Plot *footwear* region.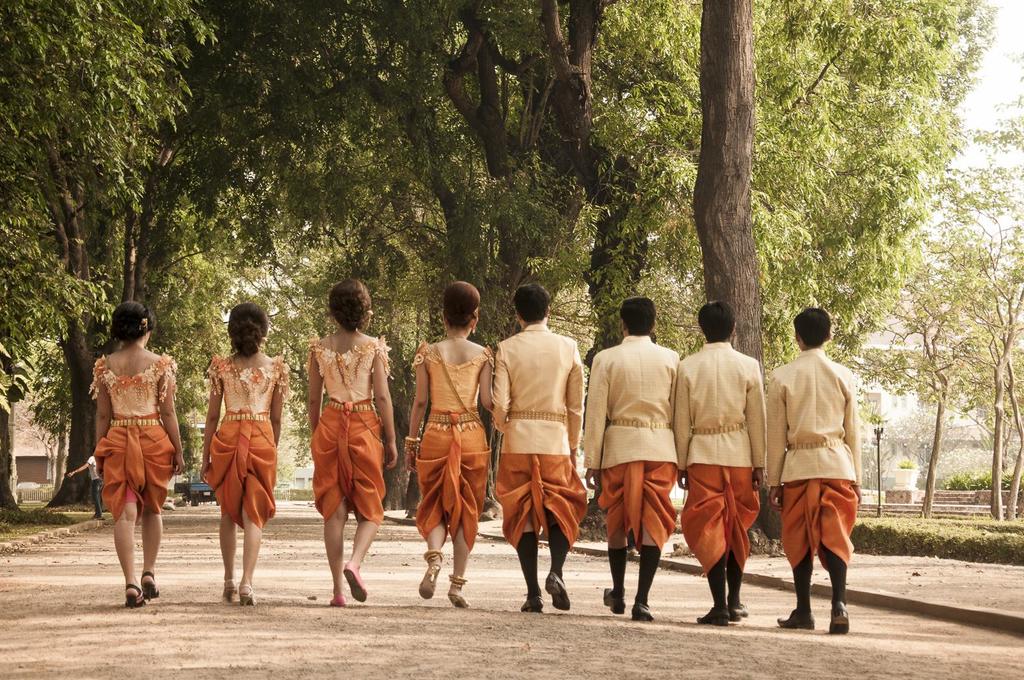
Plotted at box=[630, 601, 653, 621].
